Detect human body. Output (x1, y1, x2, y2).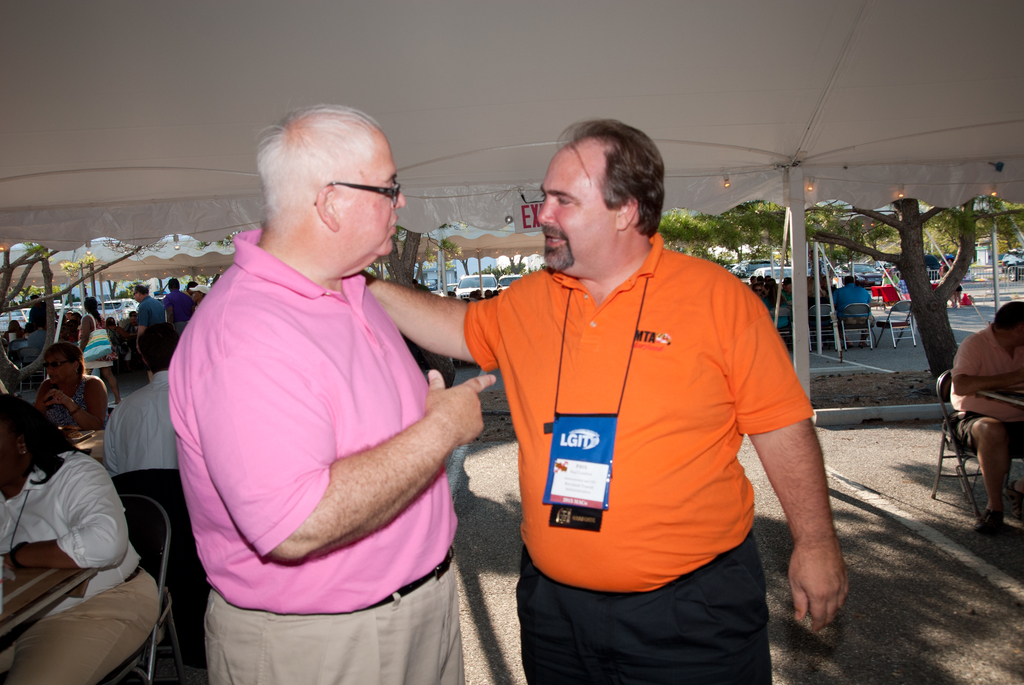
(833, 276, 874, 345).
